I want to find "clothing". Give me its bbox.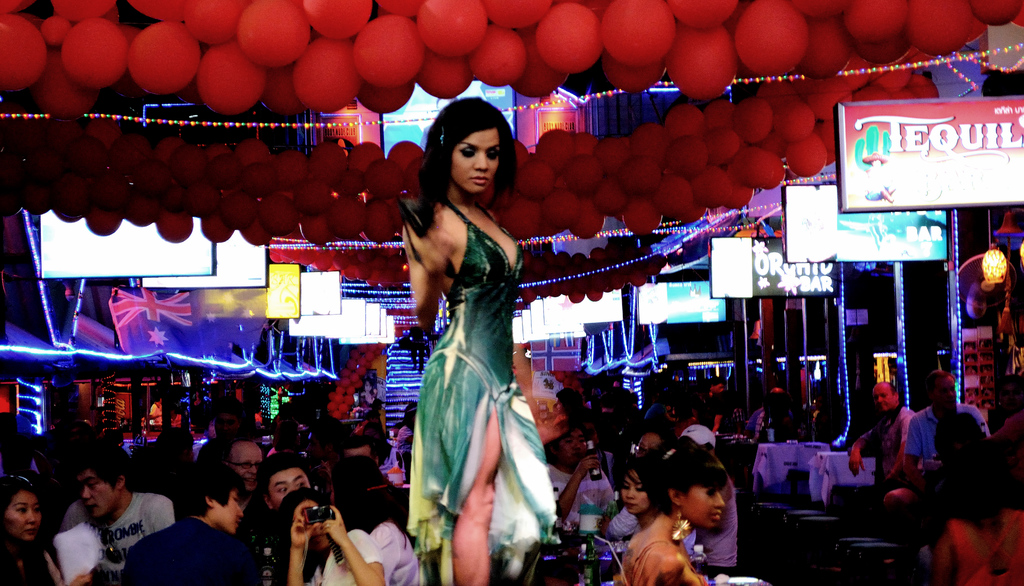
pyautogui.locateOnScreen(405, 168, 553, 561).
